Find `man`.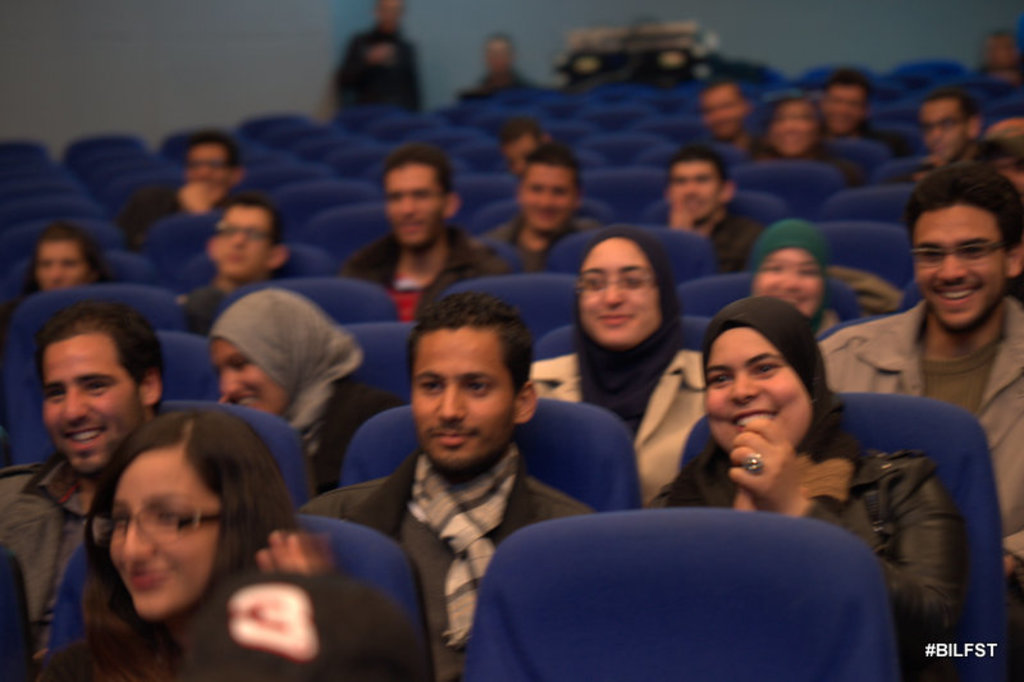
select_region(448, 29, 526, 96).
